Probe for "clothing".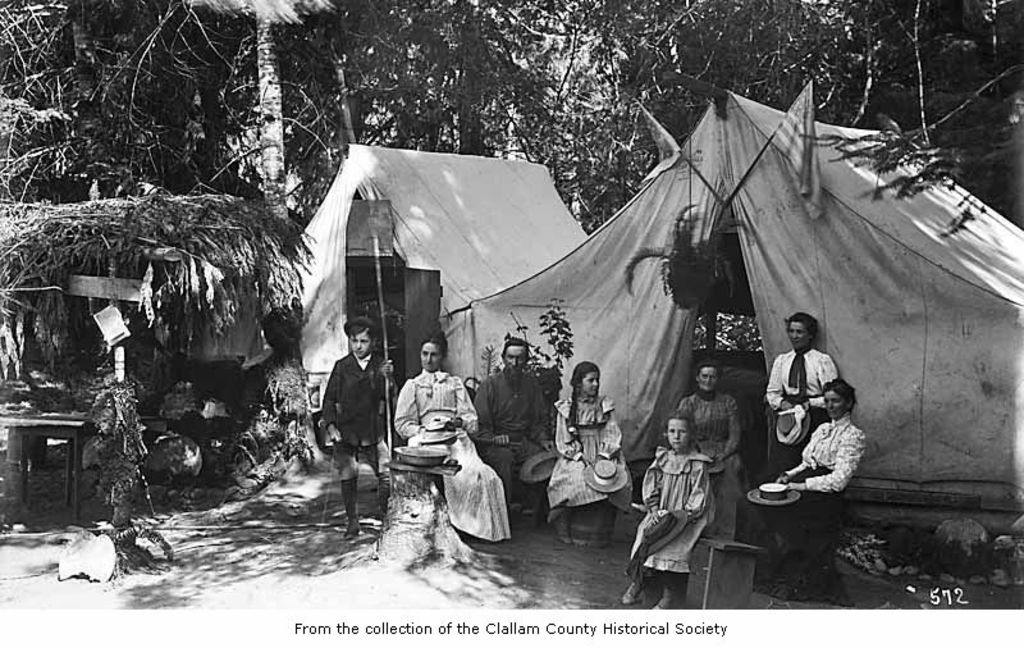
Probe result: 392 368 511 542.
